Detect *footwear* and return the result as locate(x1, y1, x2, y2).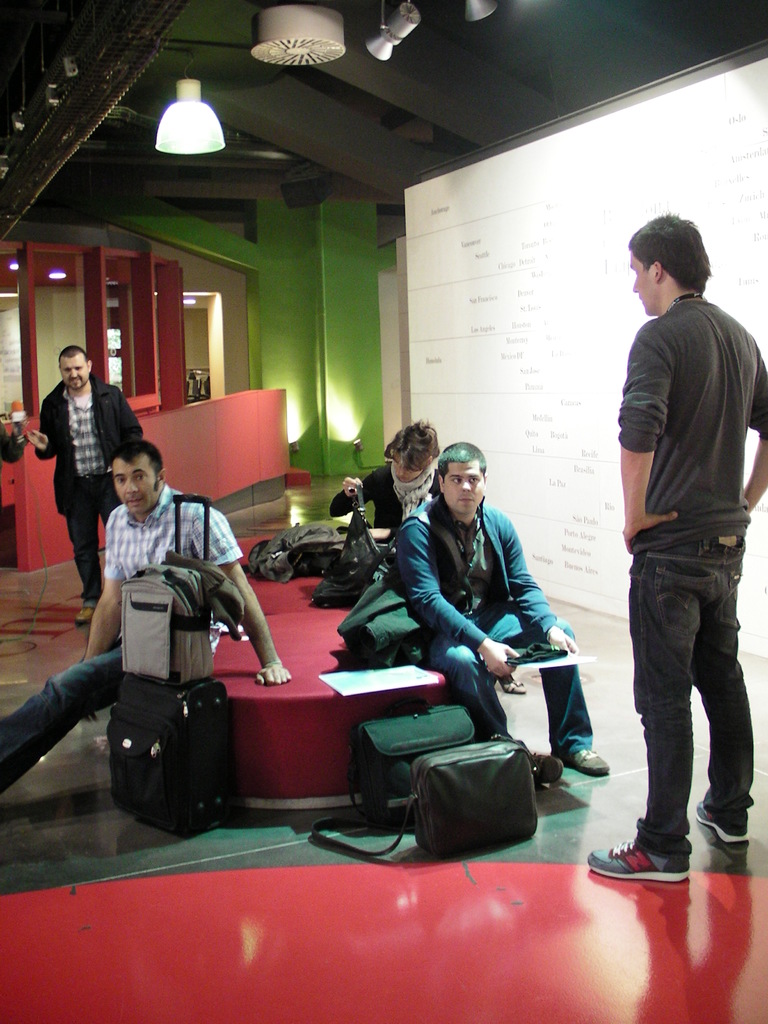
locate(555, 746, 609, 769).
